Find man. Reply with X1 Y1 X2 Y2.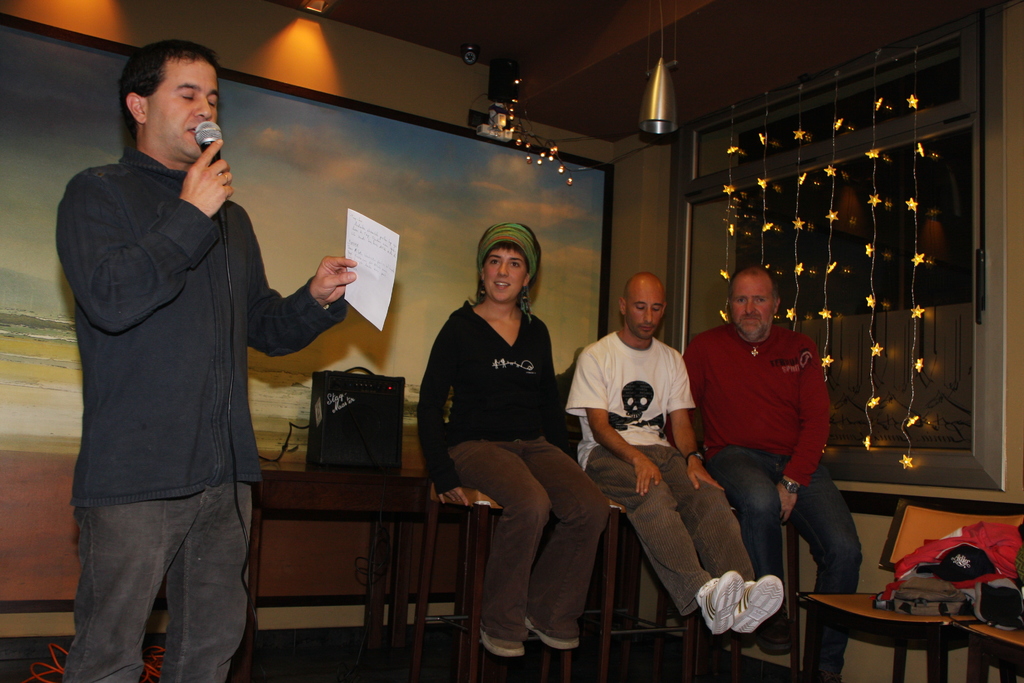
680 265 861 682.
